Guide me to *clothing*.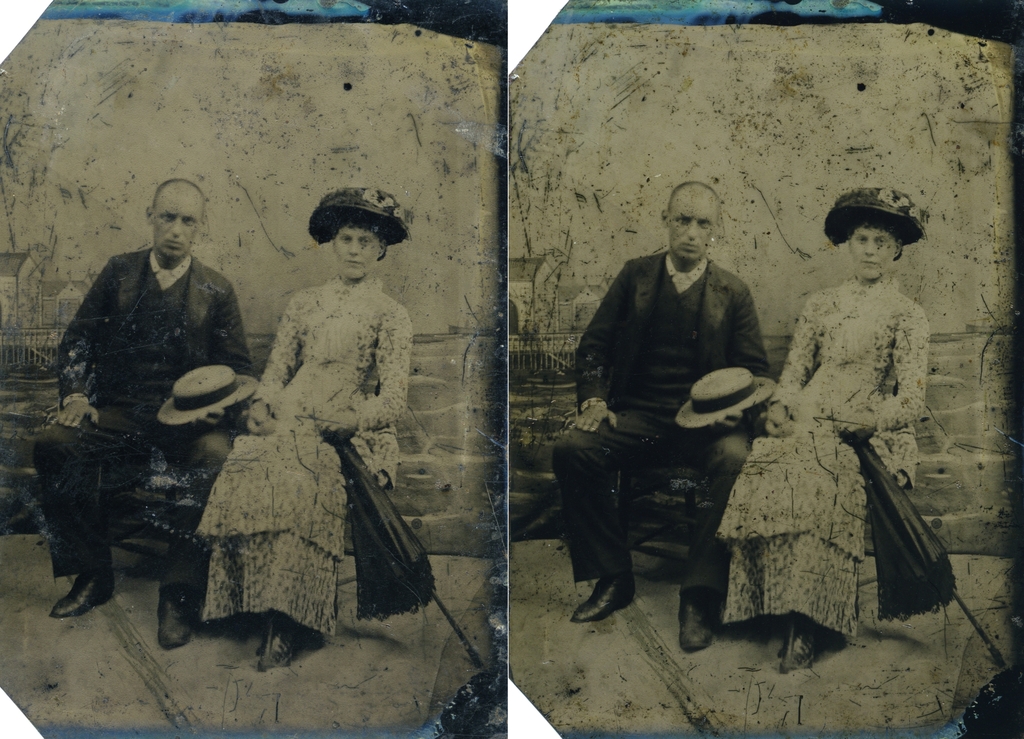
Guidance: left=547, top=248, right=768, bottom=592.
